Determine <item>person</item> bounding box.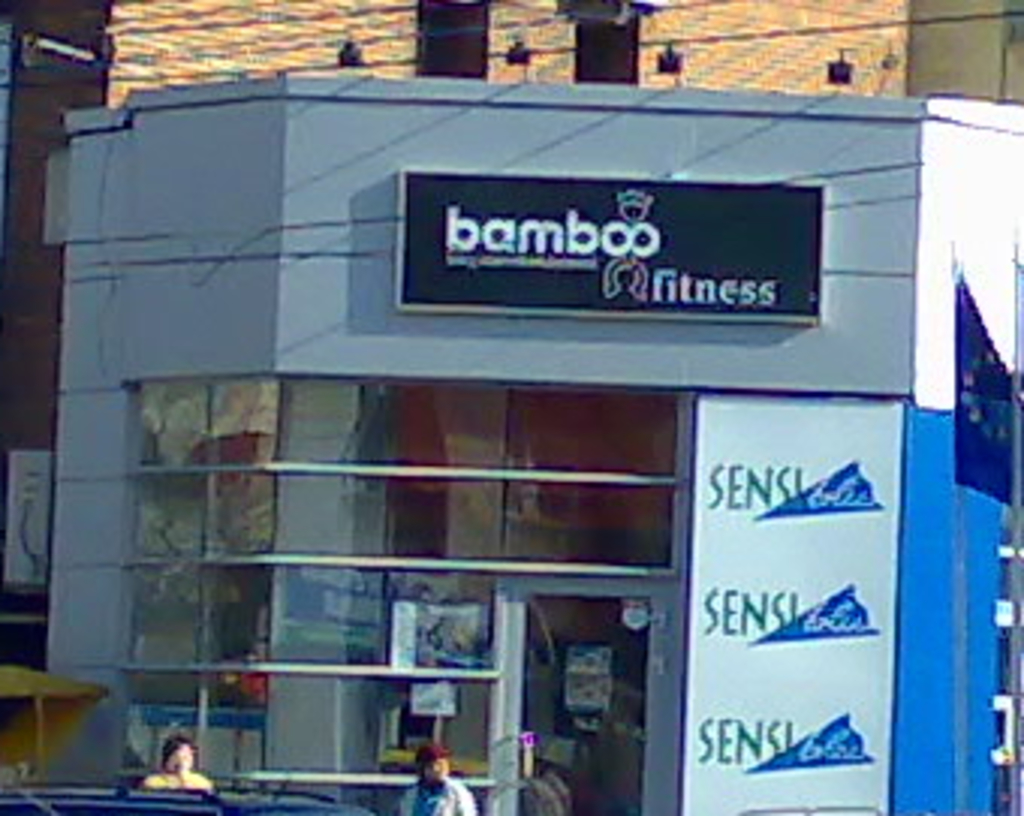
Determined: (395, 744, 473, 813).
